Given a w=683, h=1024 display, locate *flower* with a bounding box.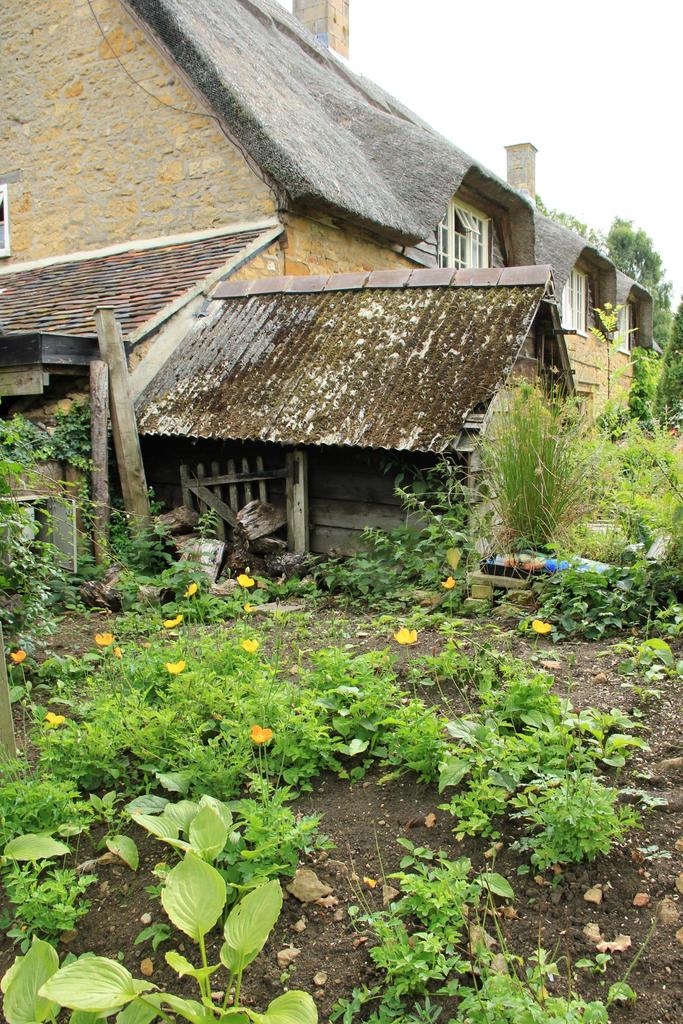
Located: x1=242 y1=721 x2=275 y2=744.
